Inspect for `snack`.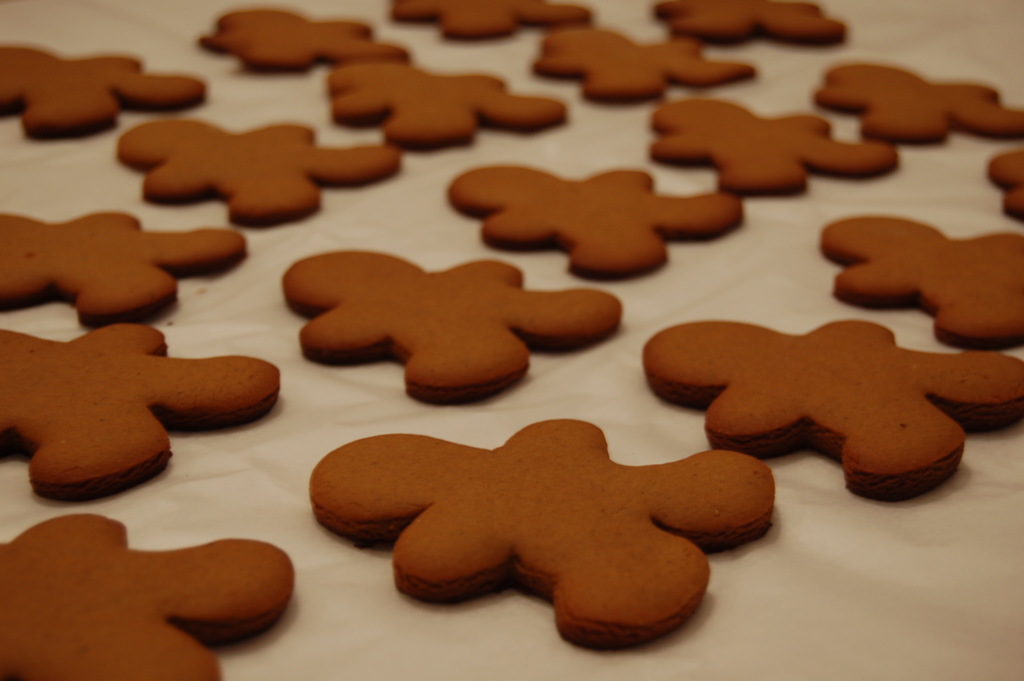
Inspection: pyautogui.locateOnScreen(325, 62, 566, 147).
